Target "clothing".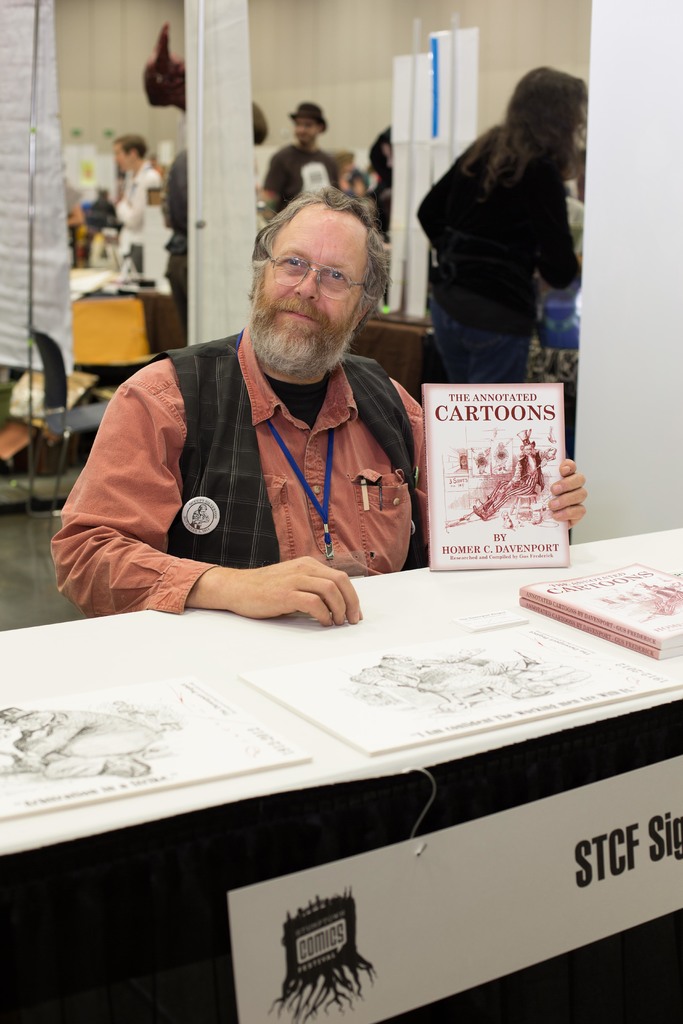
Target region: region(159, 143, 199, 303).
